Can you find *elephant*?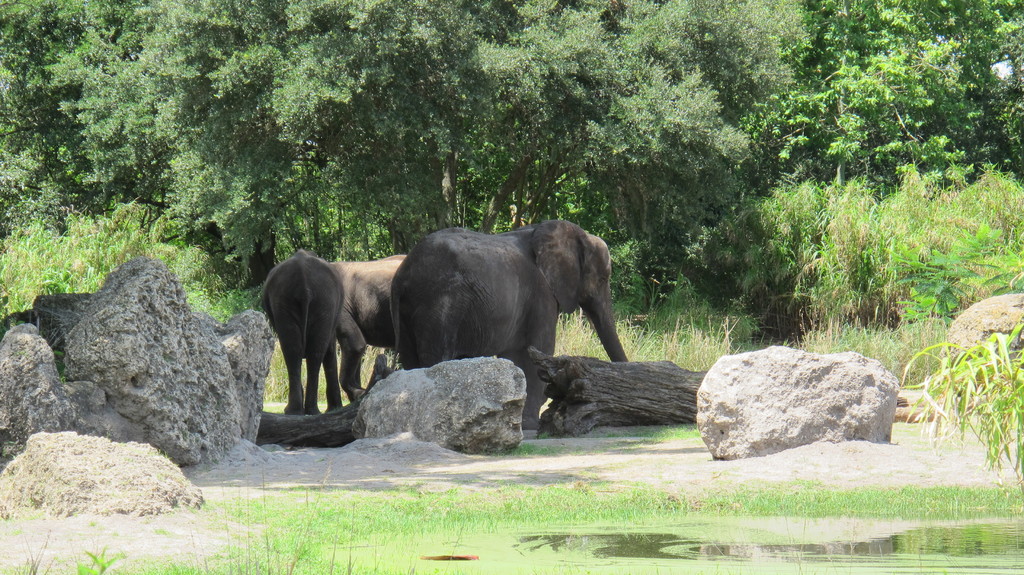
Yes, bounding box: left=376, top=216, right=631, bottom=383.
